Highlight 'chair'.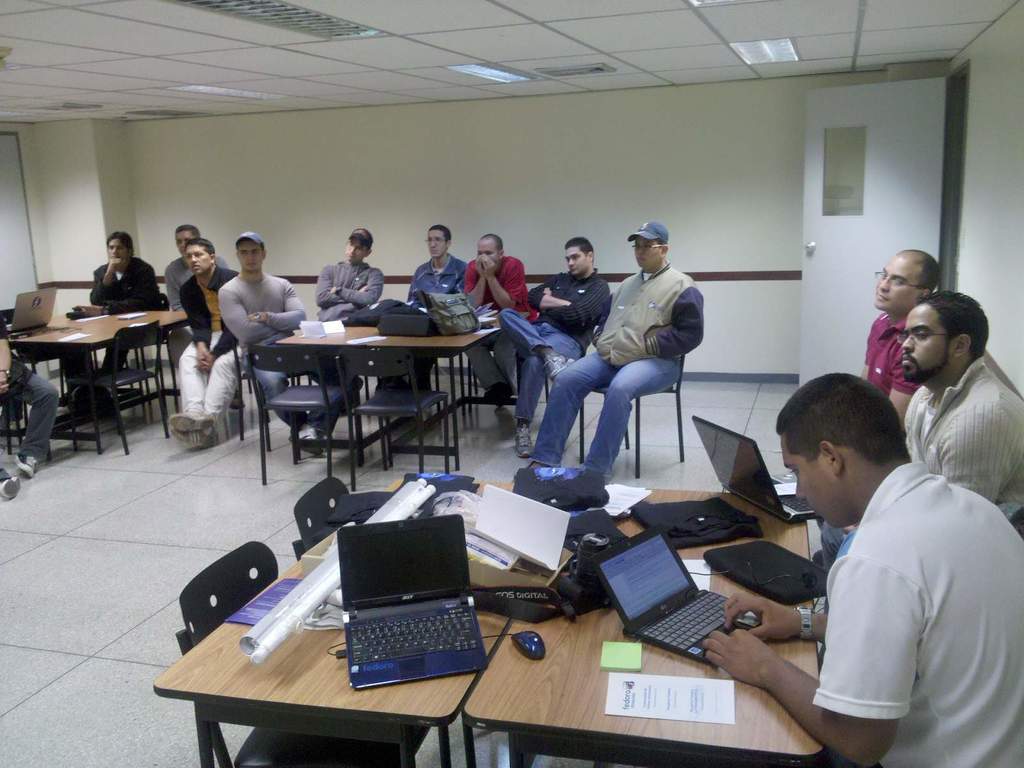
Highlighted region: 243:348:346:478.
